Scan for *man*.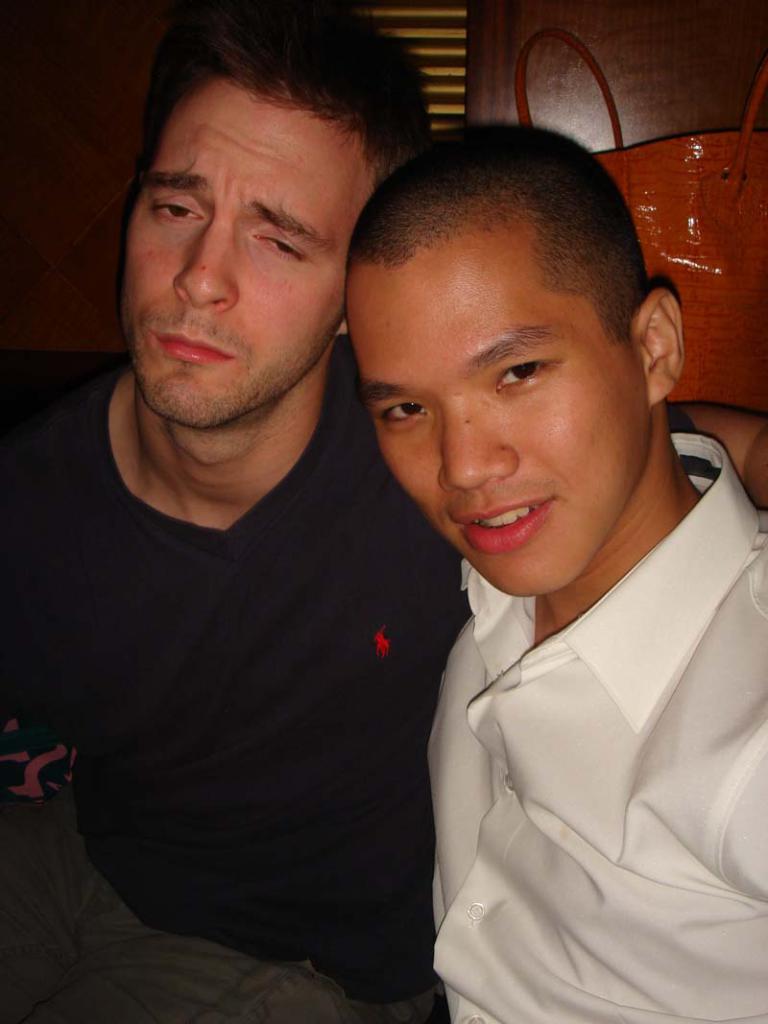
Scan result: crop(0, 0, 471, 1023).
